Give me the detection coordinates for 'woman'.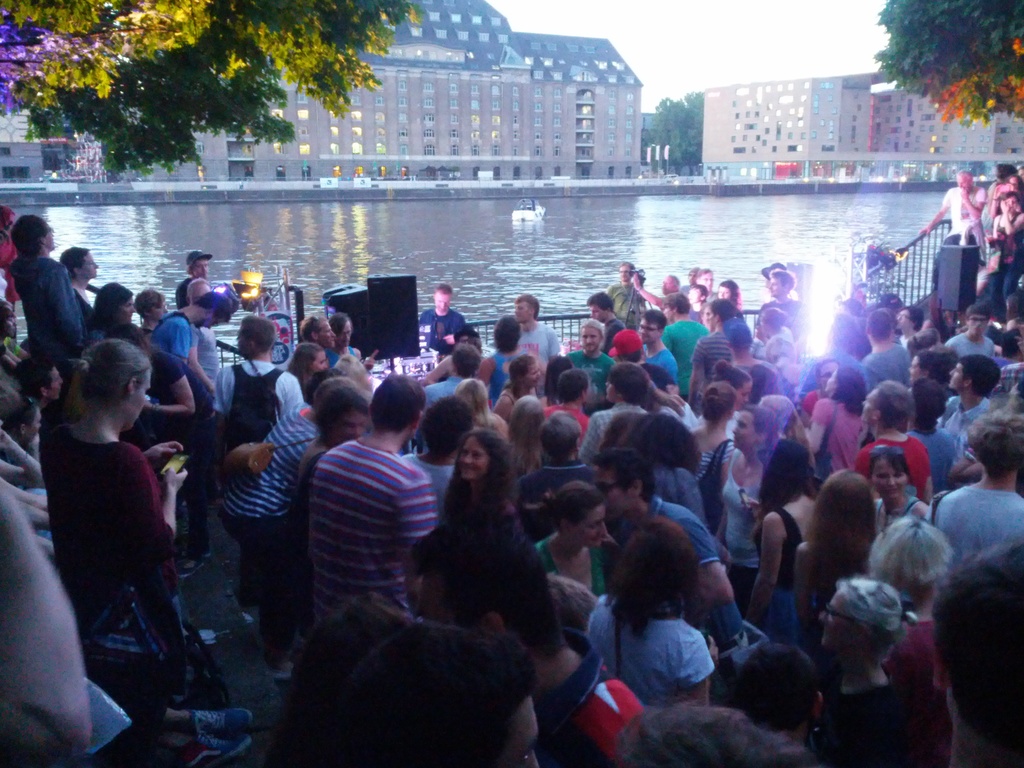
BBox(575, 360, 690, 461).
